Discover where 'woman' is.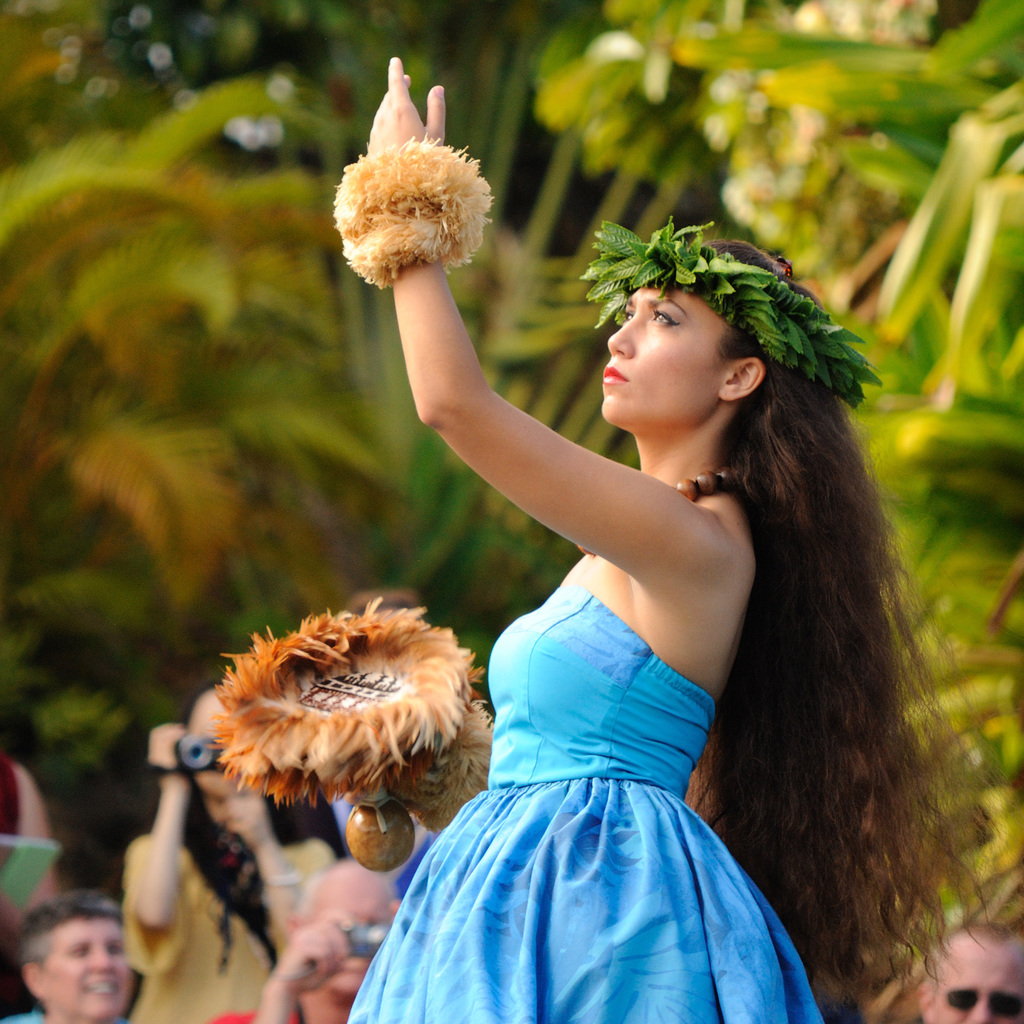
Discovered at <region>116, 676, 349, 1023</region>.
